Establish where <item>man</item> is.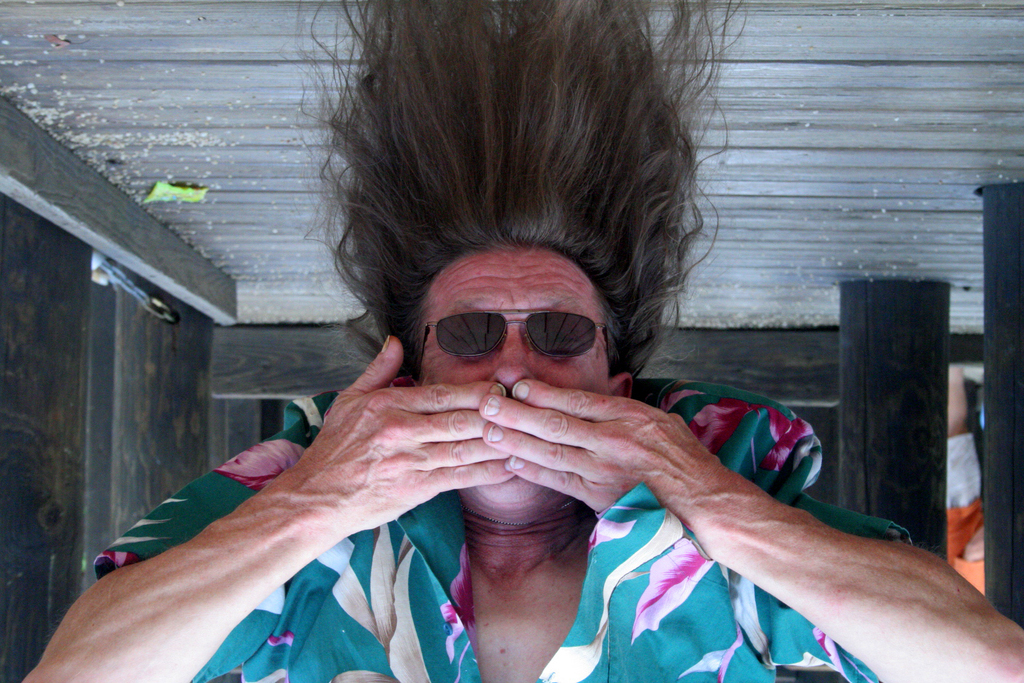
Established at <region>42, 117, 947, 673</region>.
